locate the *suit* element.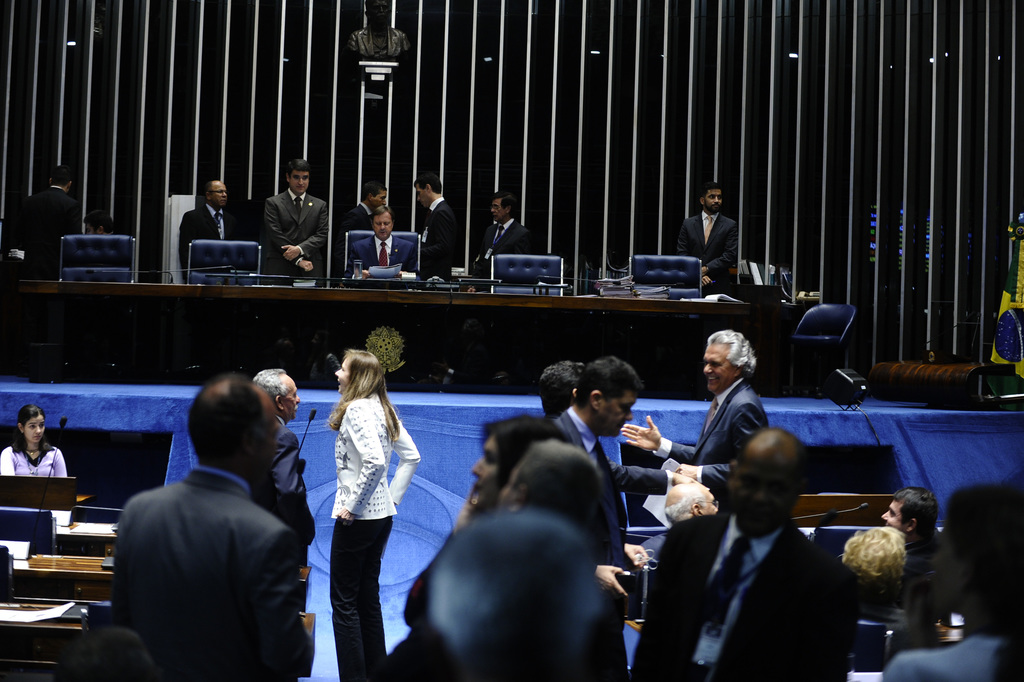
Element bbox: left=548, top=401, right=670, bottom=626.
